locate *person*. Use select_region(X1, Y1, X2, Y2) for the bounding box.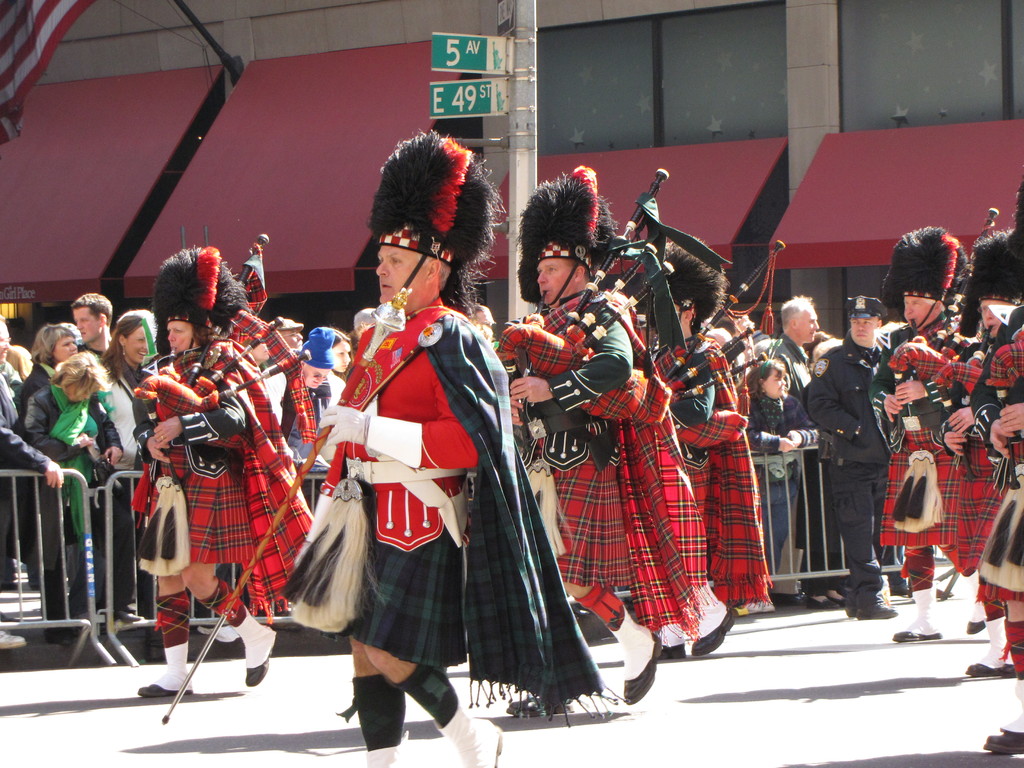
select_region(263, 326, 332, 492).
